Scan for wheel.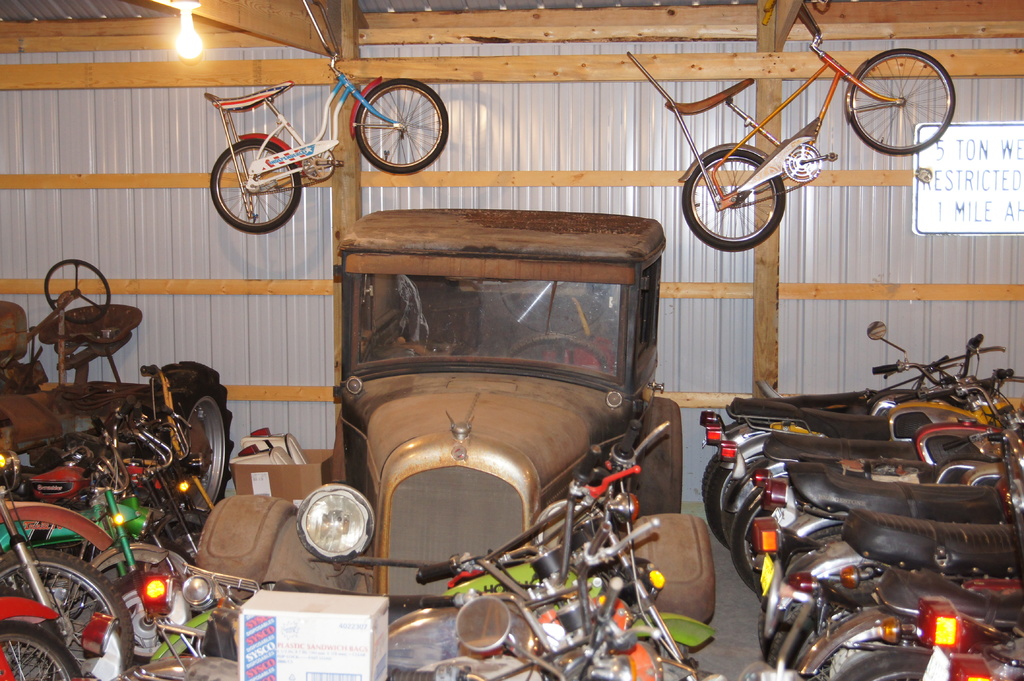
Scan result: Rect(0, 622, 81, 680).
